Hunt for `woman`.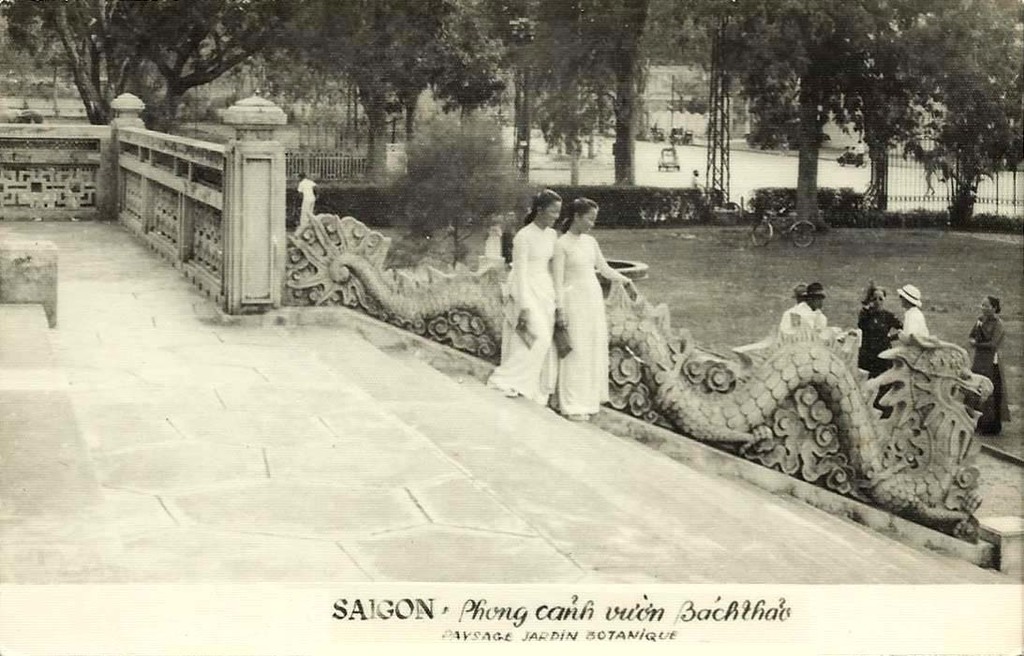
Hunted down at region(900, 286, 930, 338).
